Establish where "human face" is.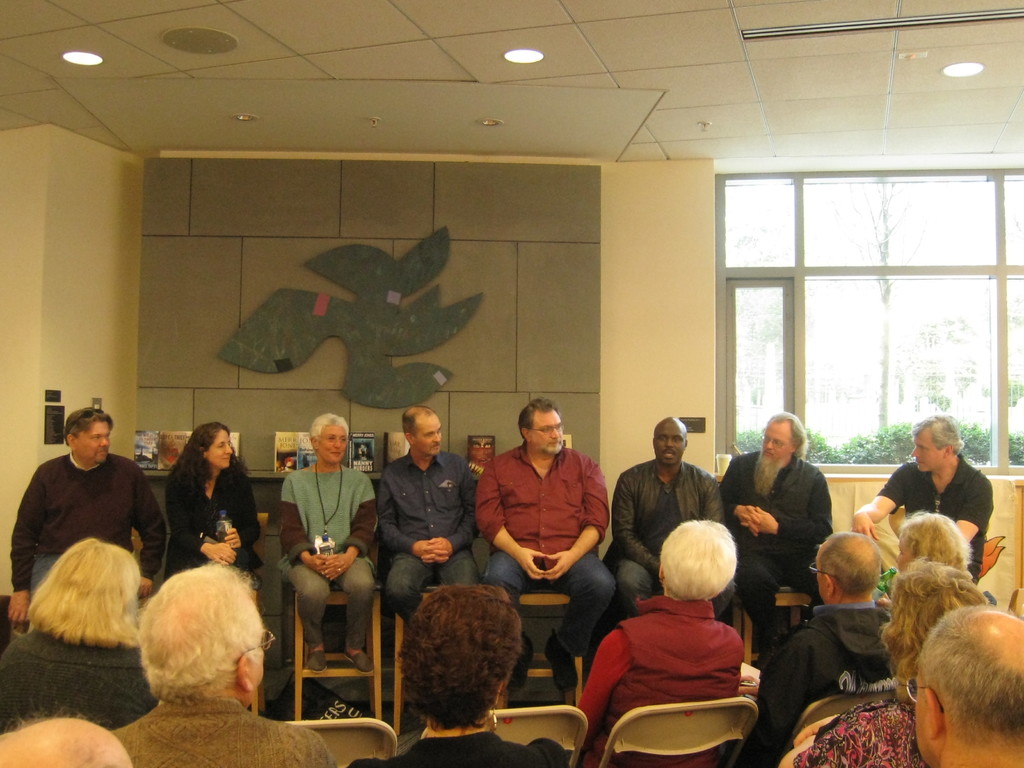
Established at 81 413 112 461.
